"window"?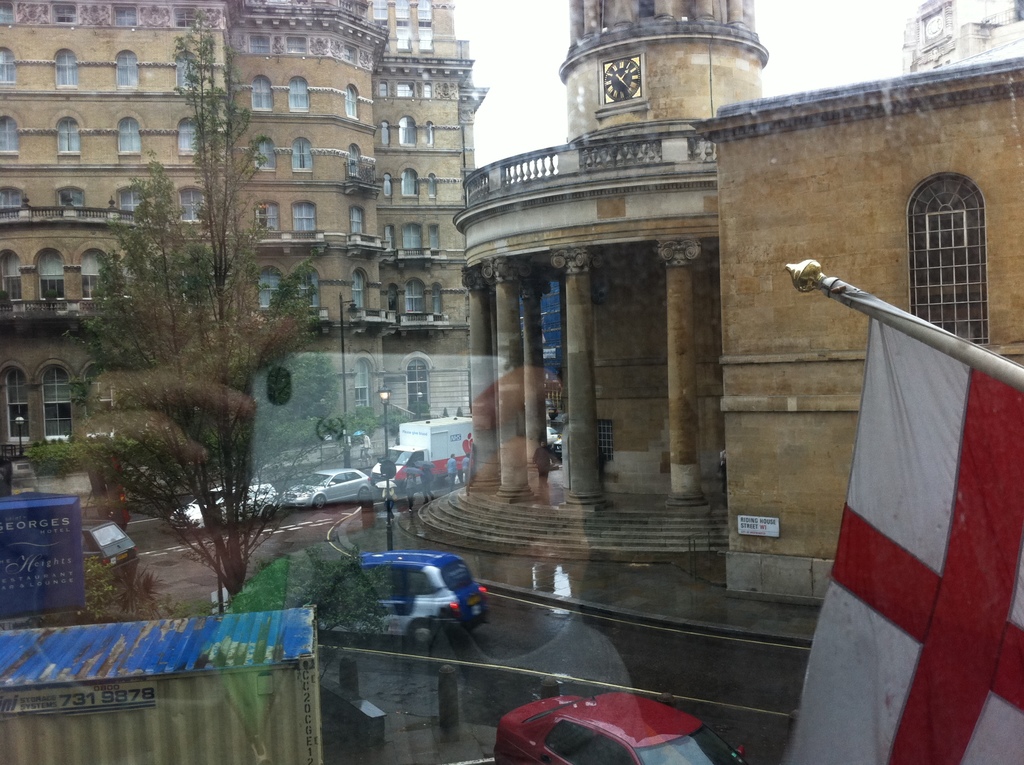
(911, 173, 996, 317)
